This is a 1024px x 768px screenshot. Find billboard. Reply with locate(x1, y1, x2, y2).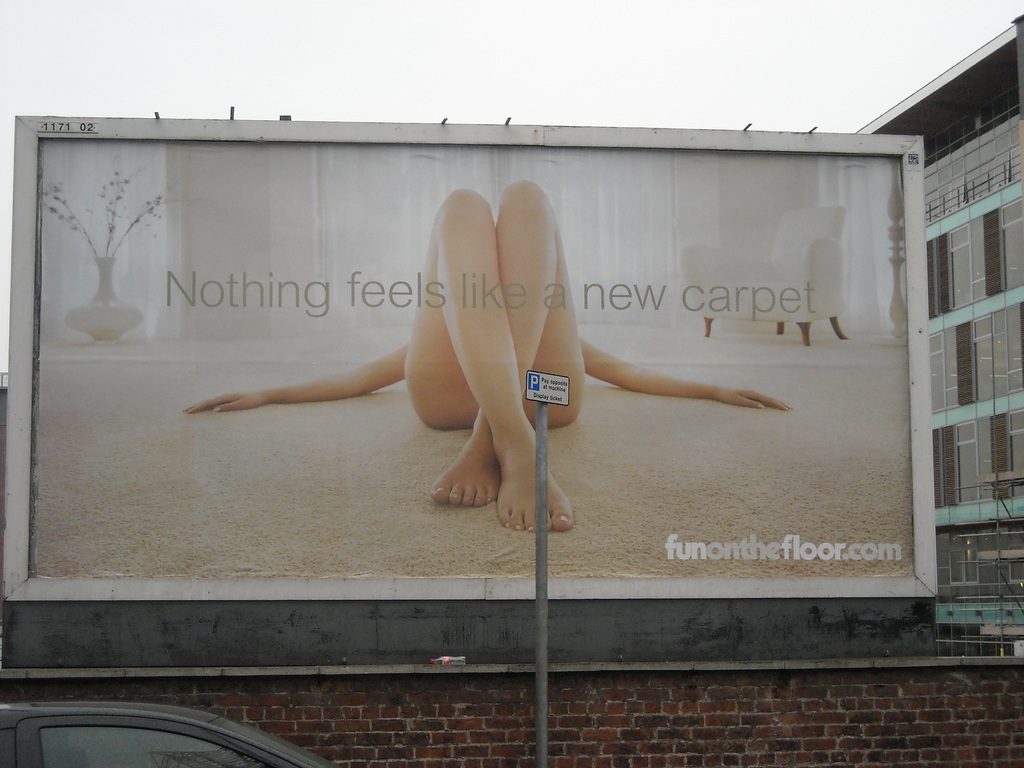
locate(0, 124, 929, 604).
